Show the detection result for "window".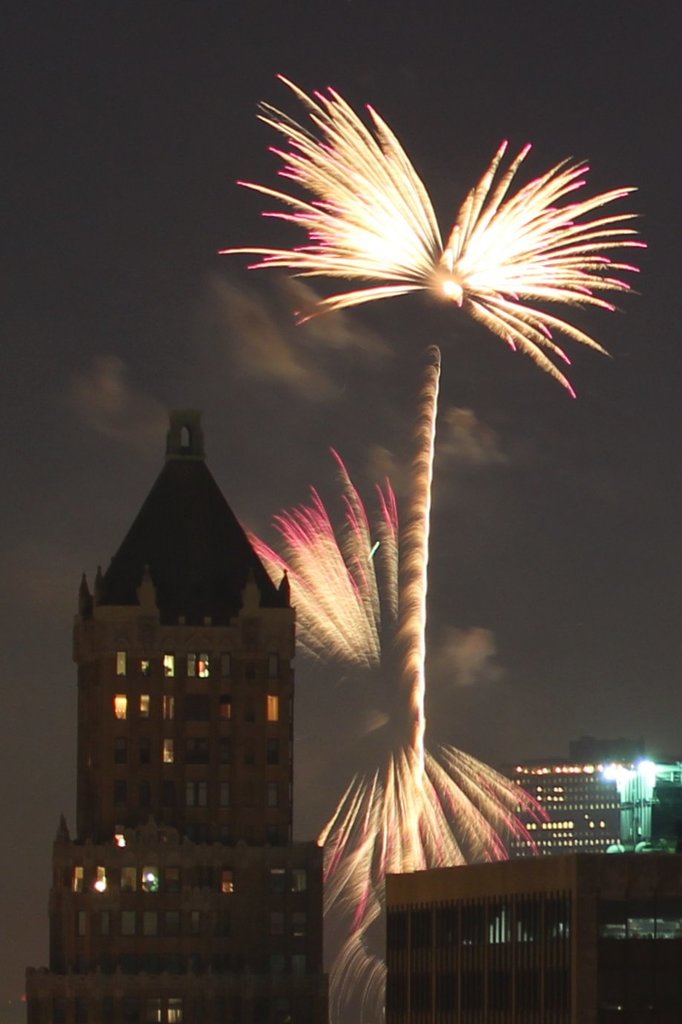
(x1=244, y1=695, x2=257, y2=720).
